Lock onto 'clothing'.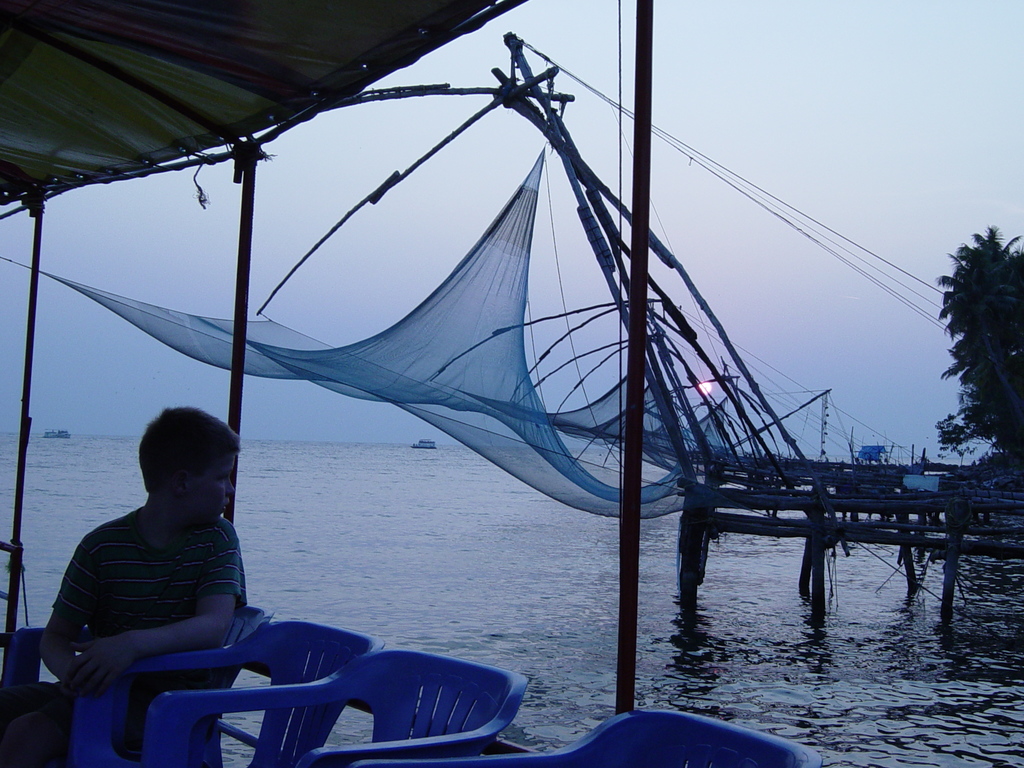
Locked: 28,511,251,765.
